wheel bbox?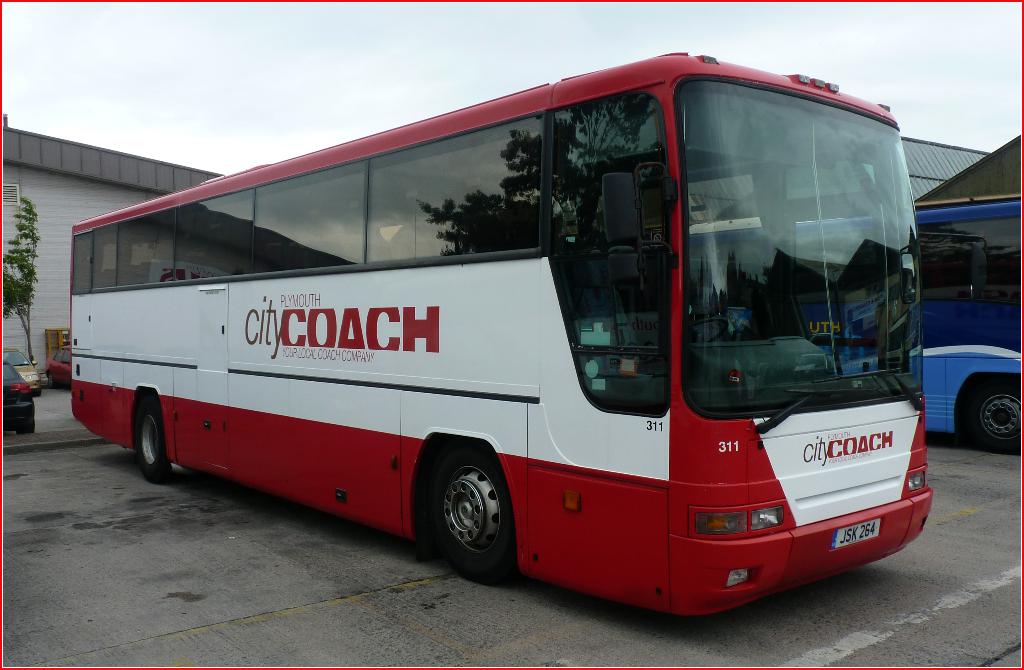
bbox=[424, 464, 513, 570]
